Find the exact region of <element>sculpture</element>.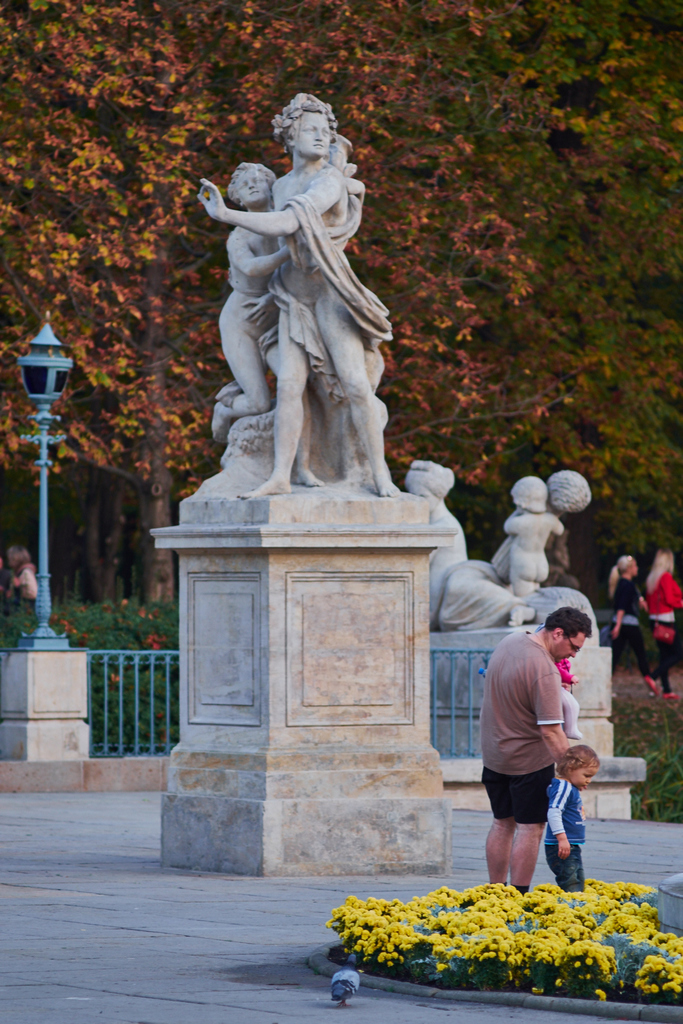
Exact region: bbox=[400, 454, 592, 640].
